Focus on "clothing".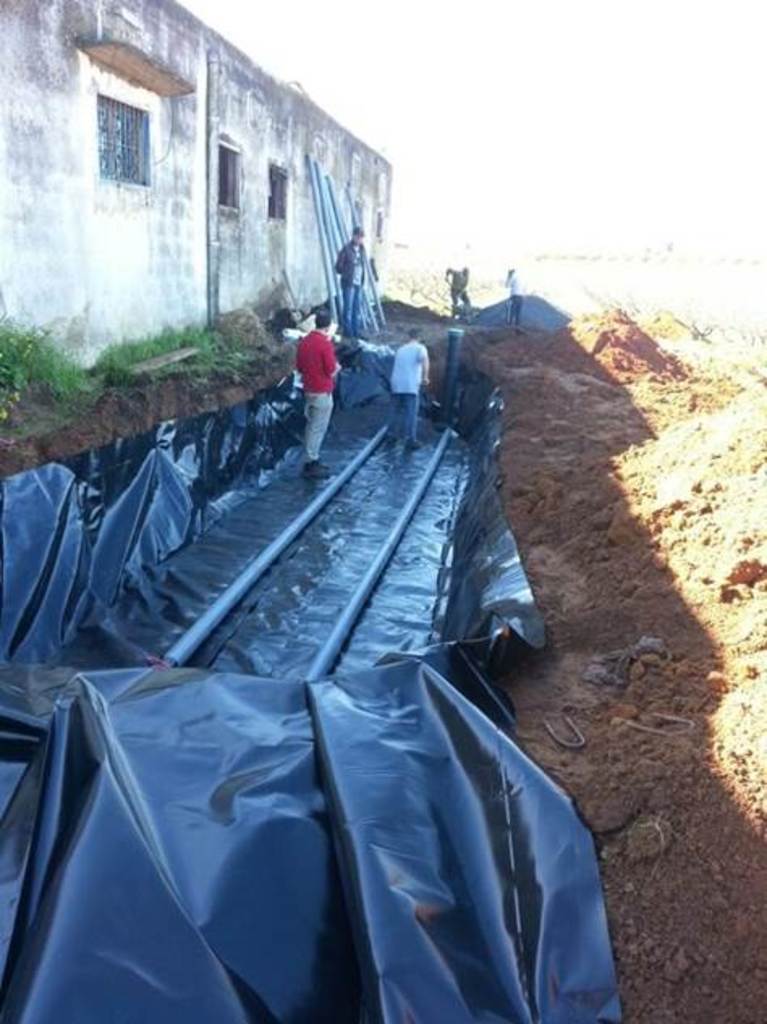
Focused at 338:239:361:335.
